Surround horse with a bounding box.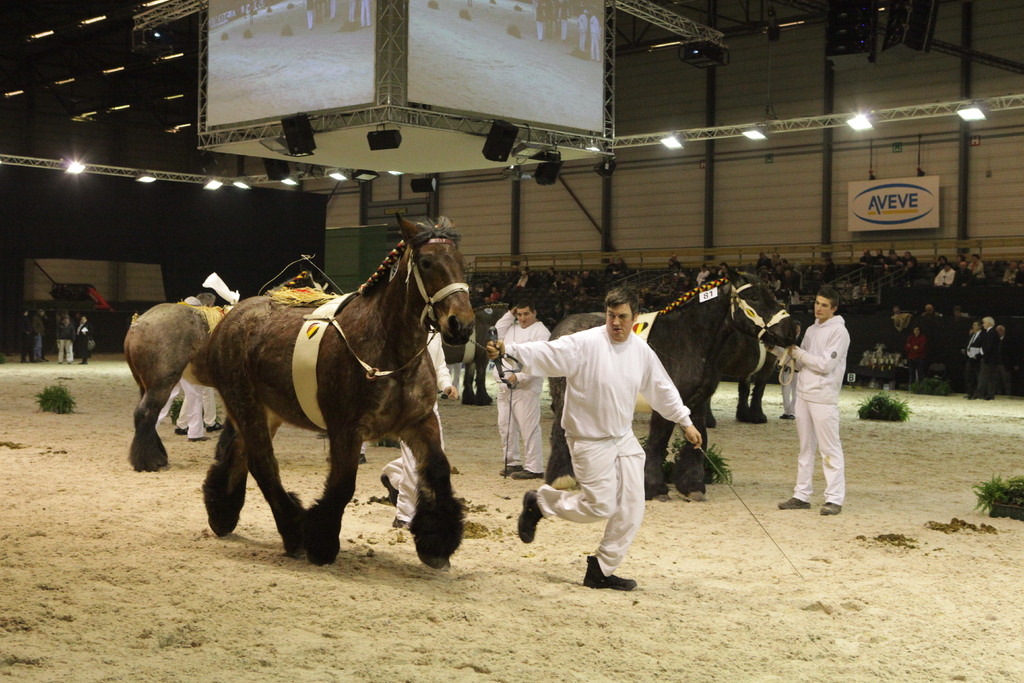
select_region(123, 299, 232, 470).
